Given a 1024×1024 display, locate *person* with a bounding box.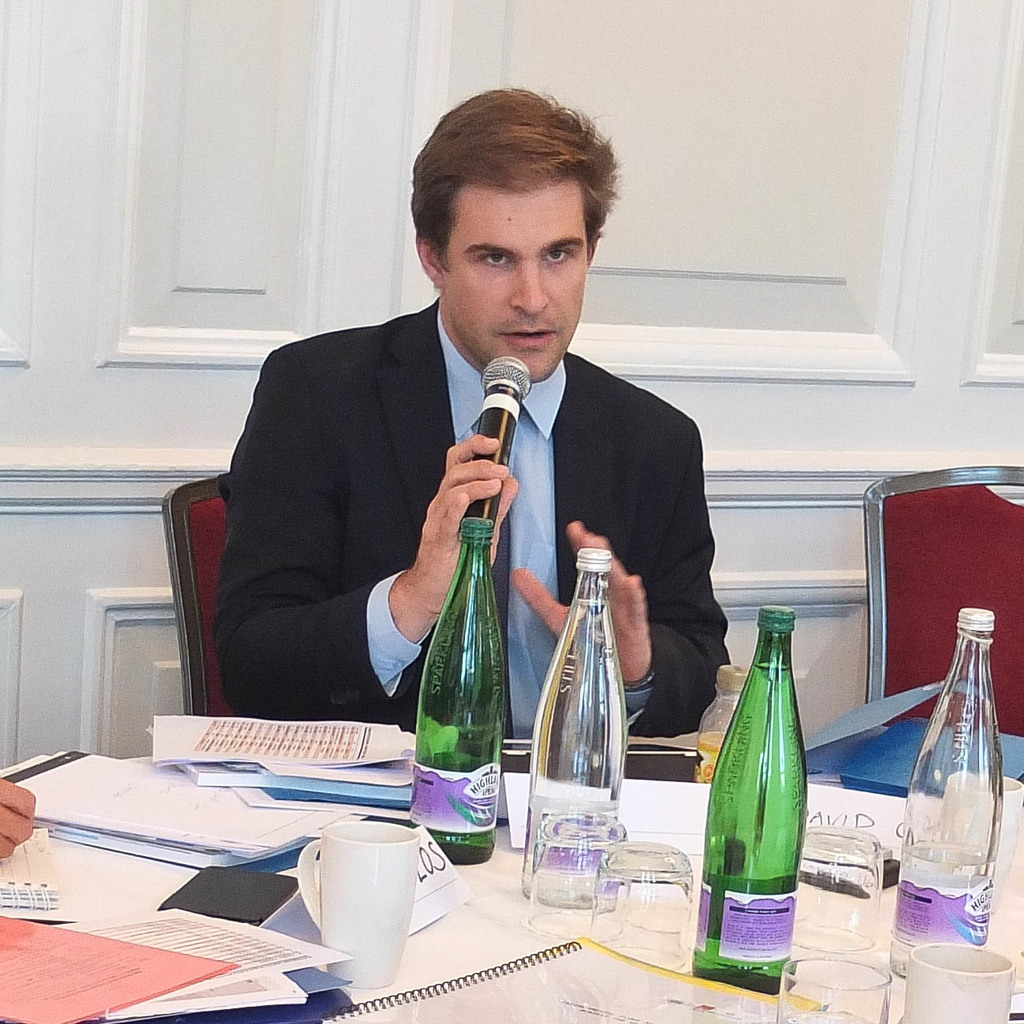
Located: detection(210, 91, 730, 851).
